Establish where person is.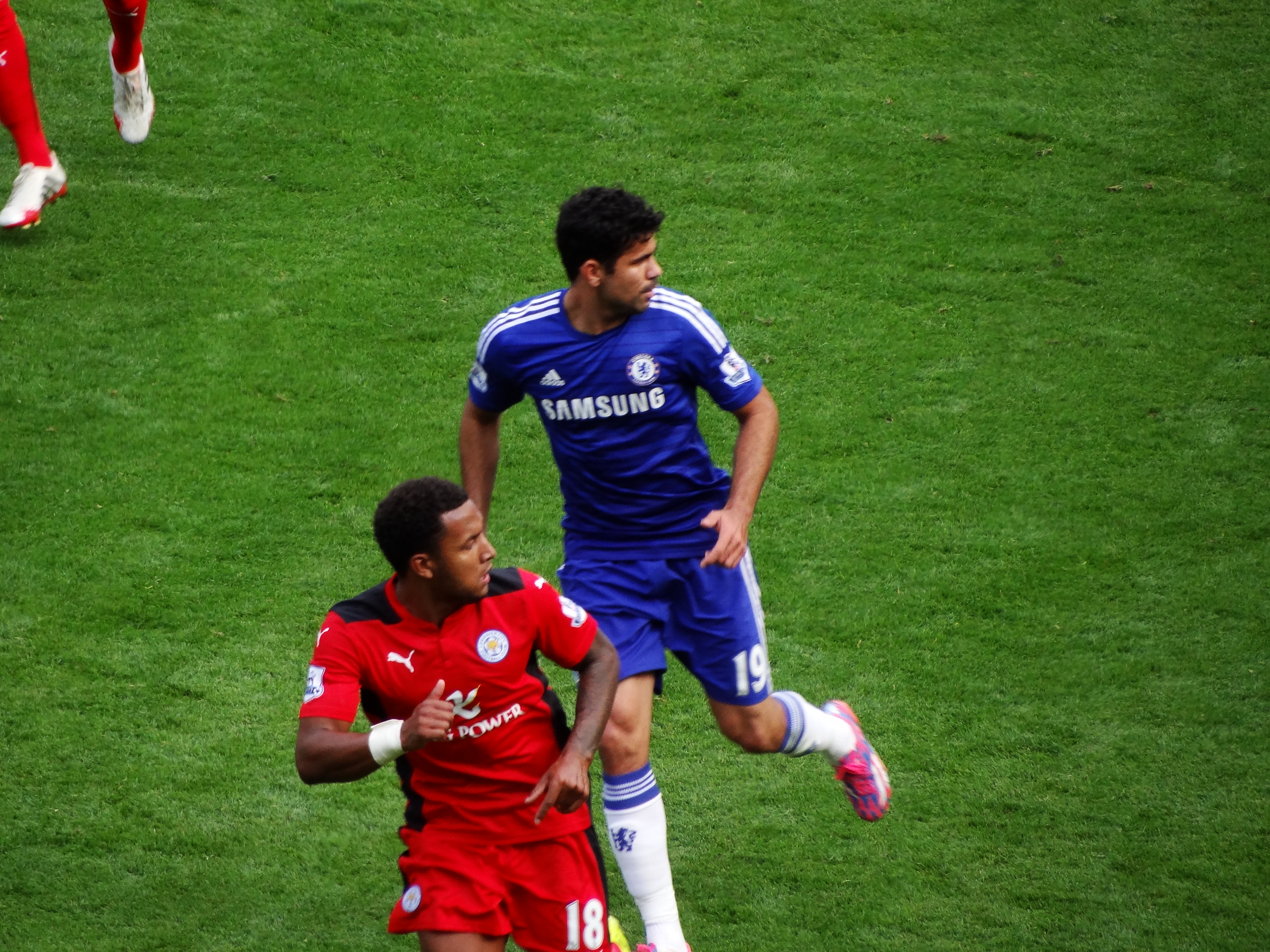
Established at crop(130, 56, 224, 255).
